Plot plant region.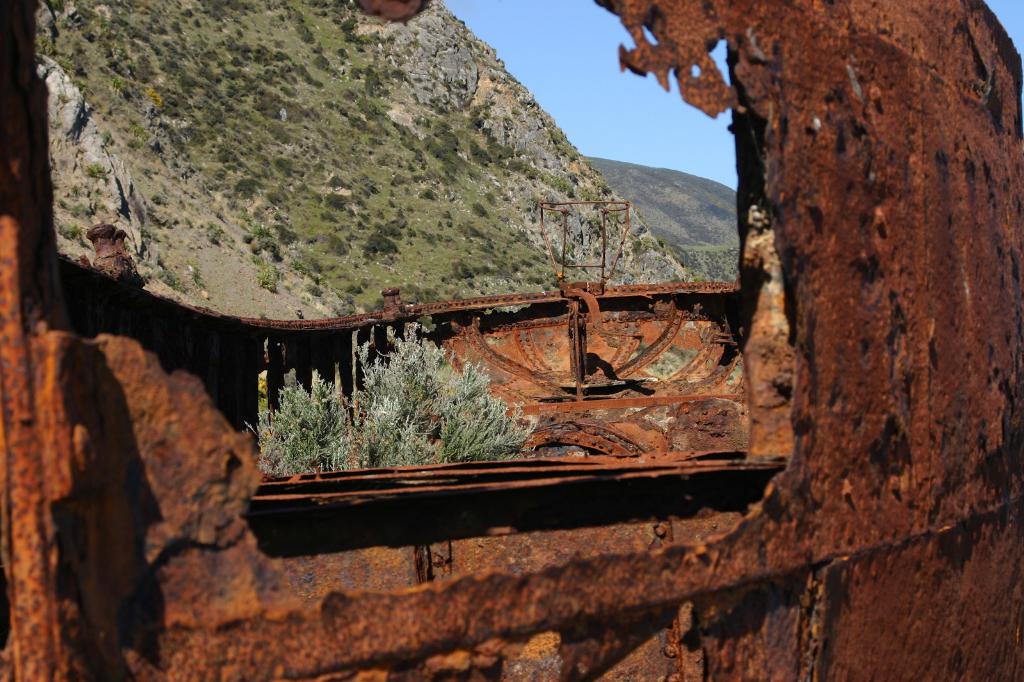
Plotted at [left=85, top=158, right=102, bottom=178].
